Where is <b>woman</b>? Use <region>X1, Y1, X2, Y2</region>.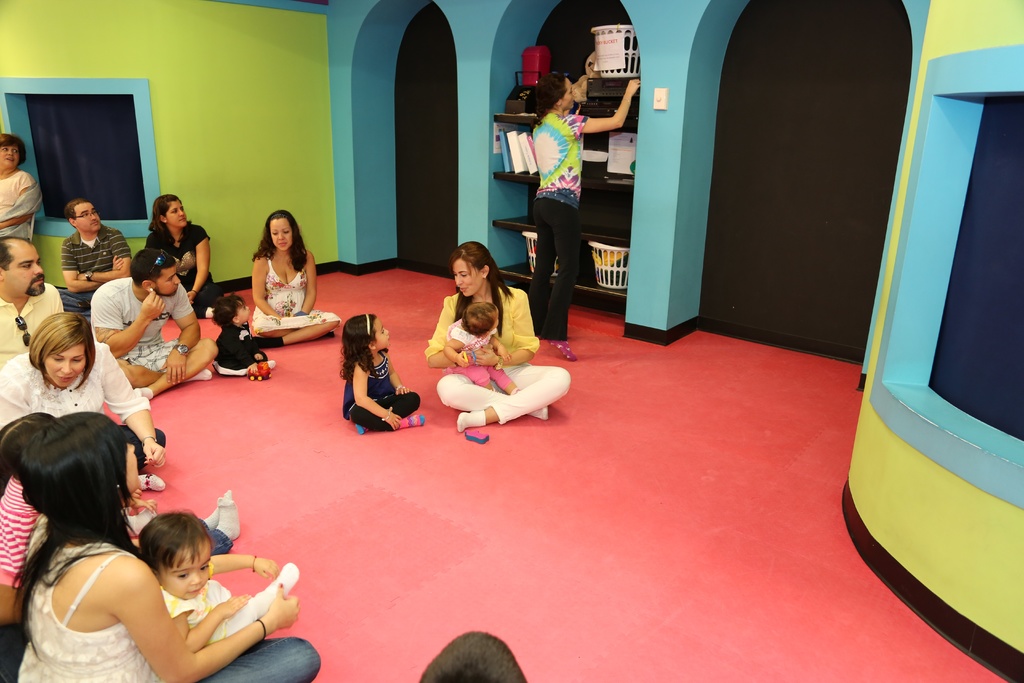
<region>13, 416, 320, 682</region>.
